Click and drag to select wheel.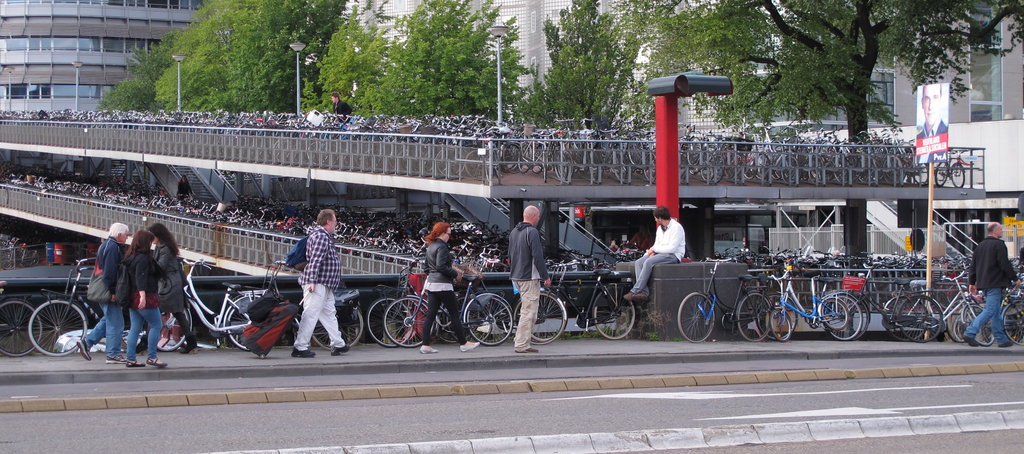
Selection: l=450, t=301, r=493, b=340.
